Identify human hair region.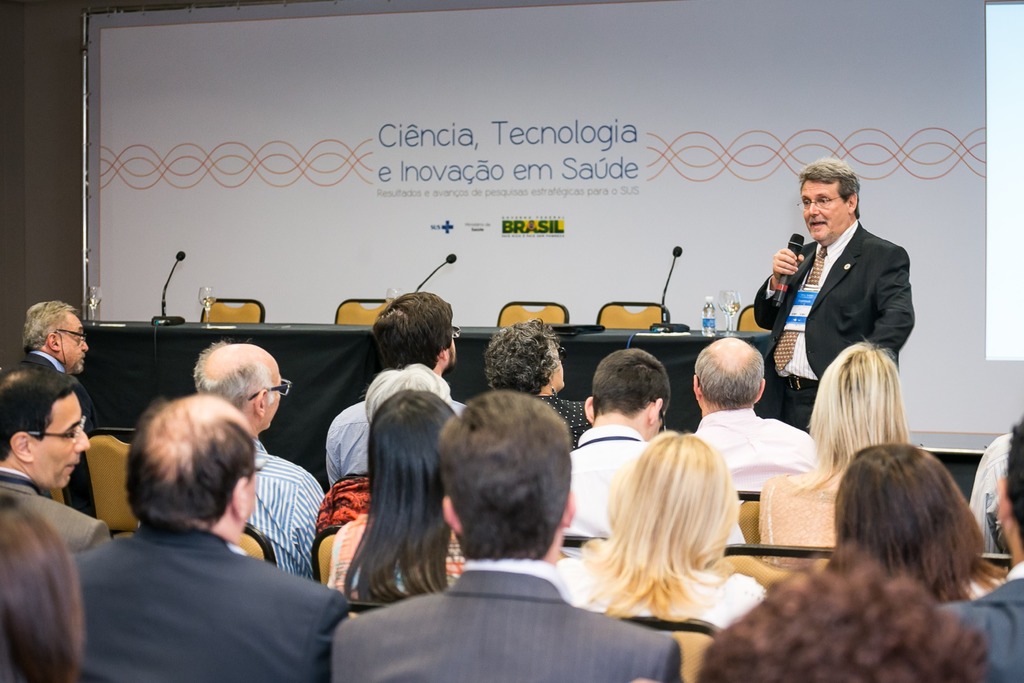
Region: select_region(1002, 417, 1023, 552).
